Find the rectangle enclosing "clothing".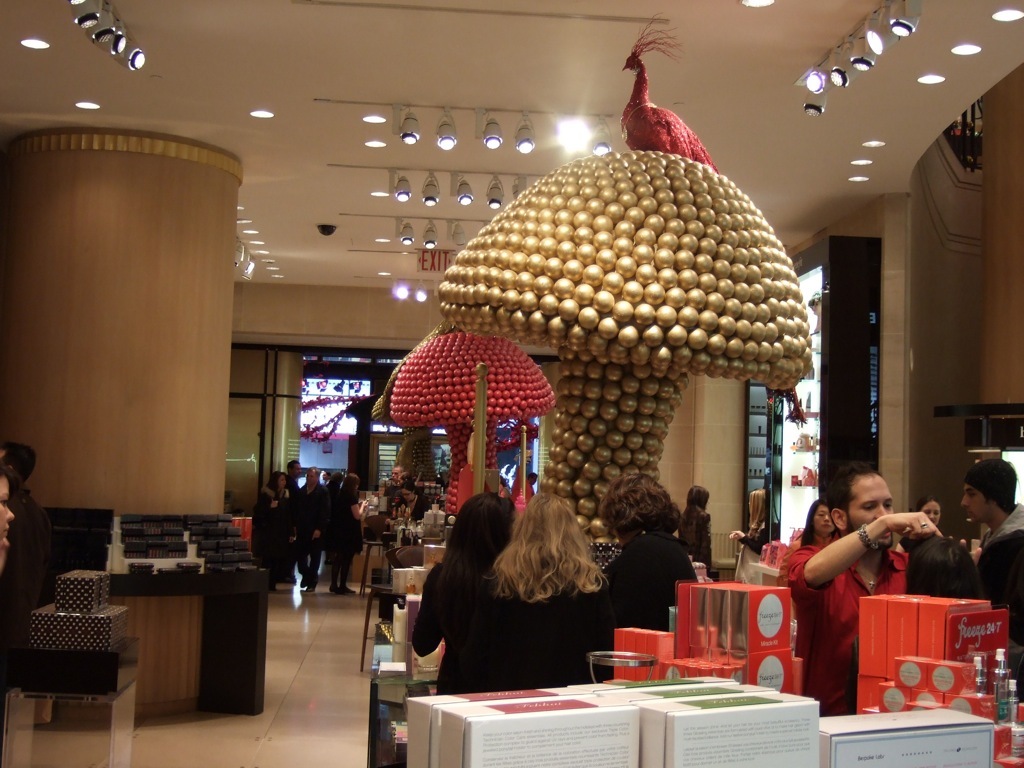
Rect(515, 484, 537, 507).
